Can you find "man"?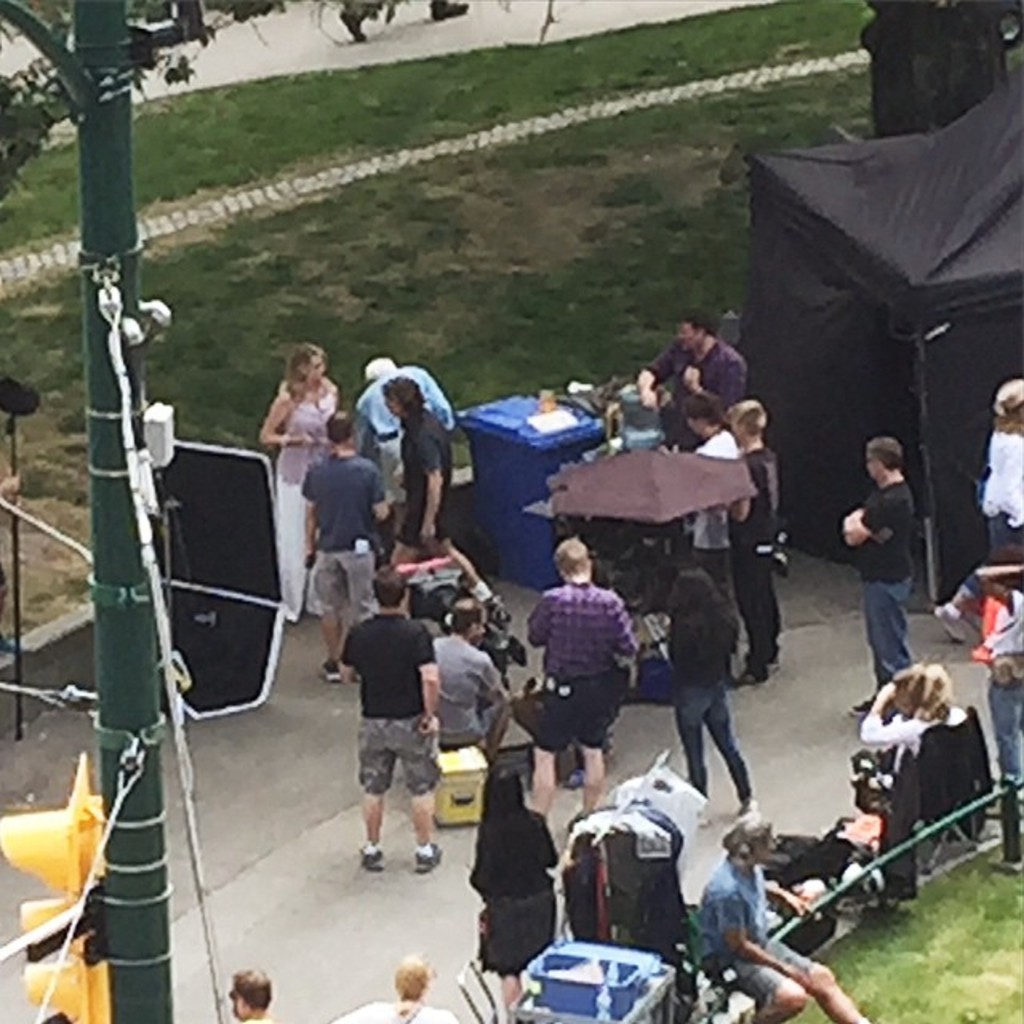
Yes, bounding box: 336:581:451:909.
